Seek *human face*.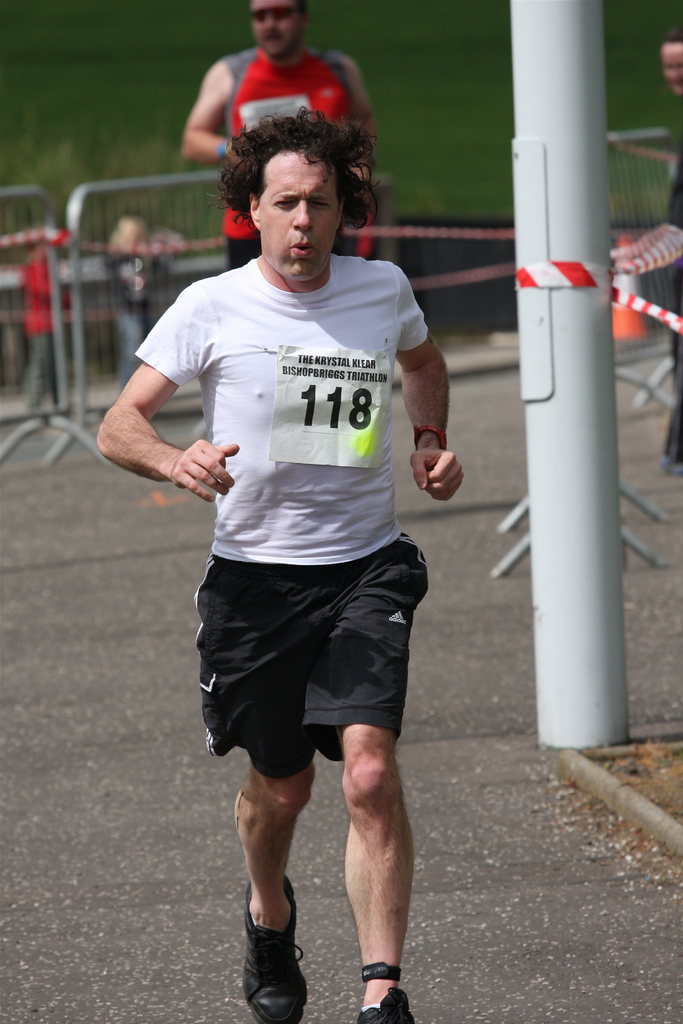
{"x1": 258, "y1": 150, "x2": 344, "y2": 286}.
